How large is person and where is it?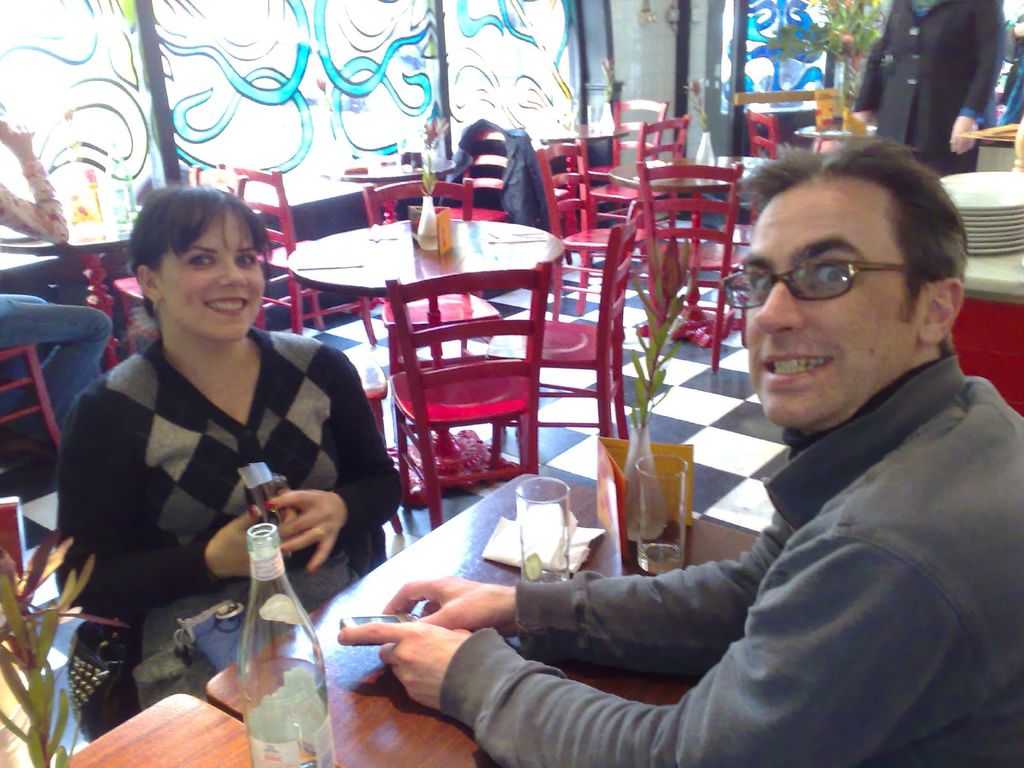
Bounding box: {"x1": 845, "y1": 0, "x2": 1011, "y2": 186}.
